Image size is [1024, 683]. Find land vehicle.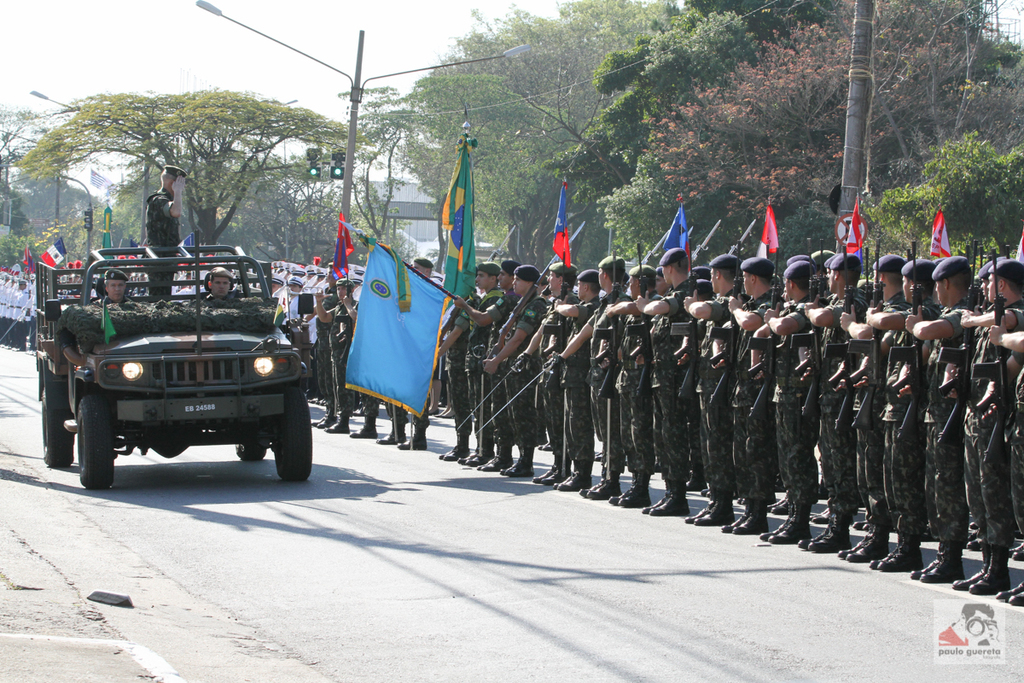
Rect(42, 238, 303, 505).
